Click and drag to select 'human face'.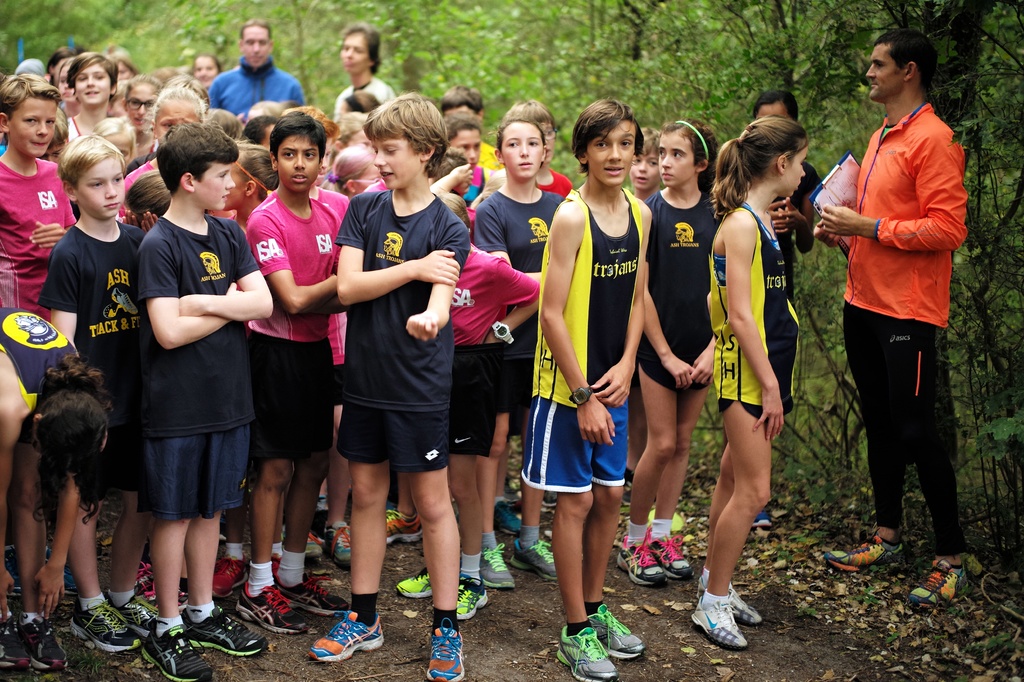
Selection: bbox(71, 67, 113, 102).
